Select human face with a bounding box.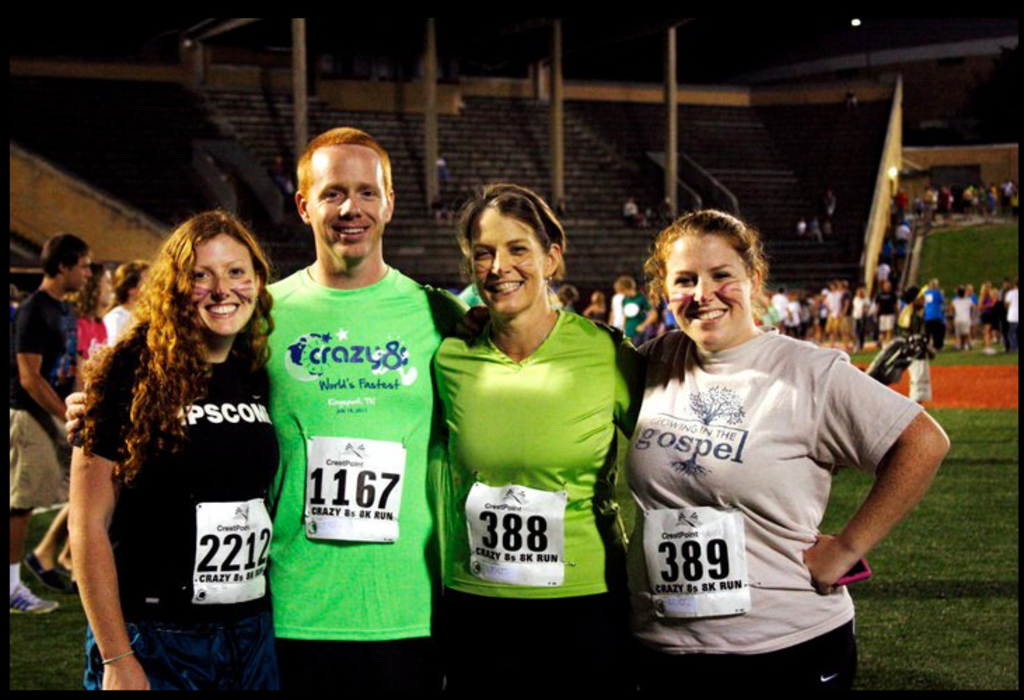
crop(119, 267, 148, 304).
